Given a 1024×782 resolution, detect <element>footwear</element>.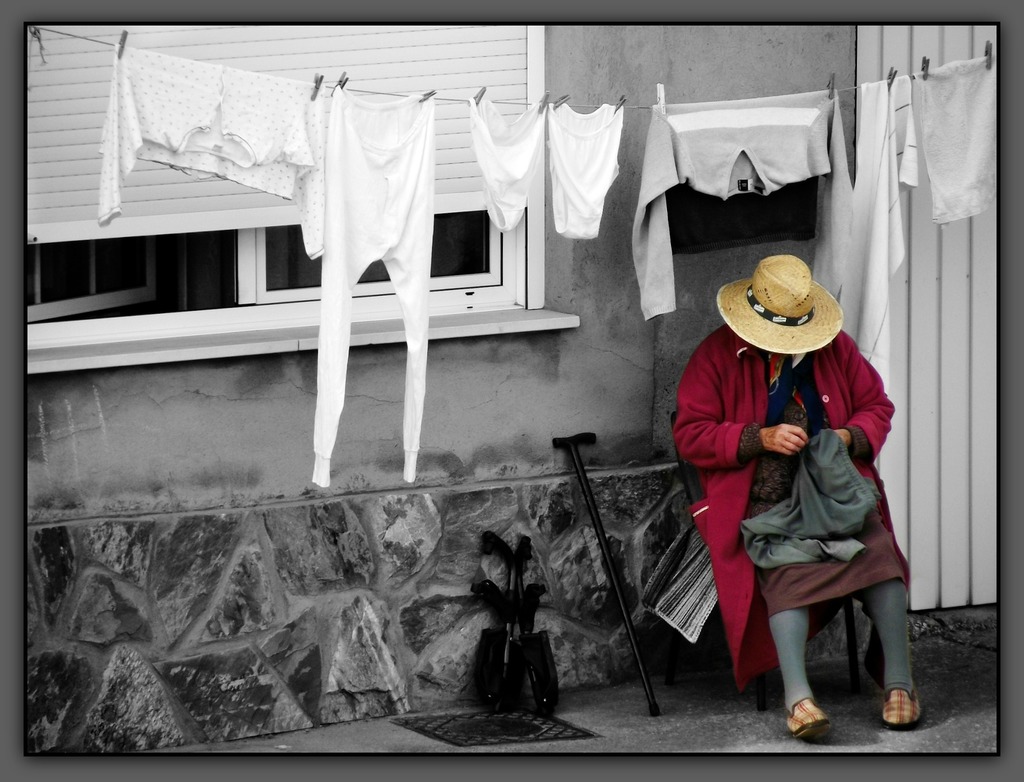
785:695:842:743.
